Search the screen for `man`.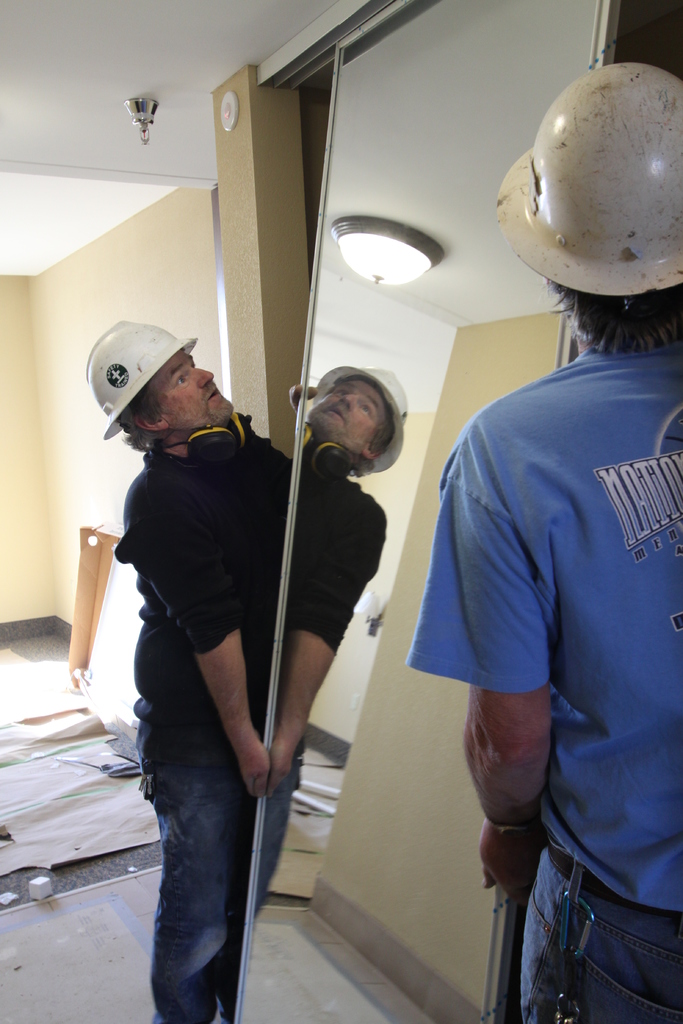
Found at rect(80, 315, 299, 1014).
